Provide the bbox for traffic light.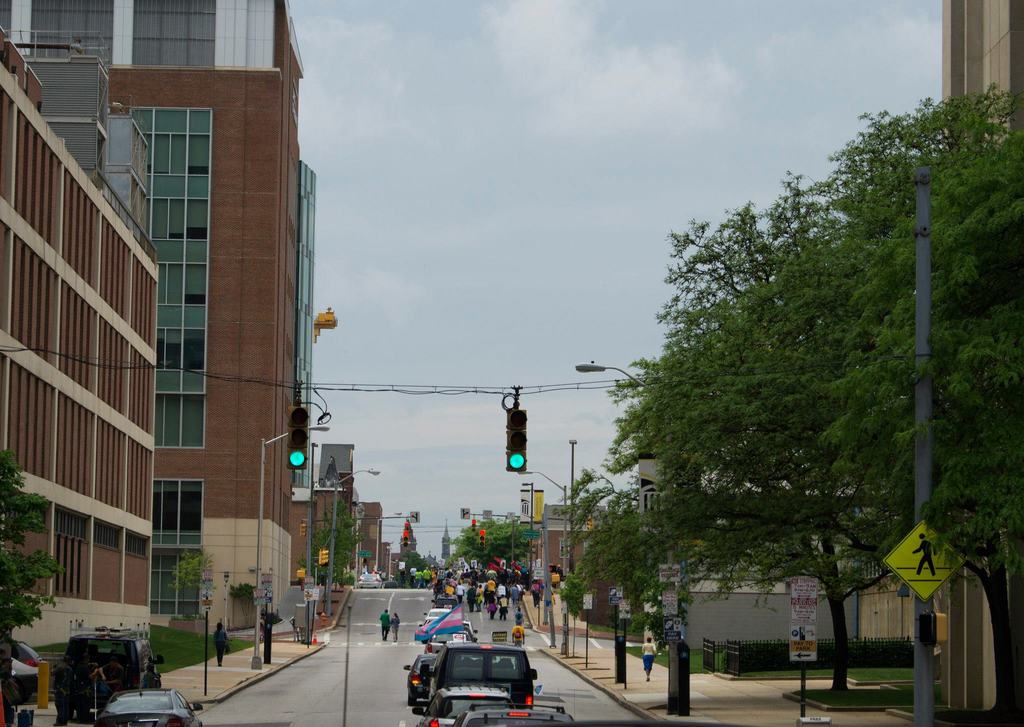
[319, 550, 323, 566].
